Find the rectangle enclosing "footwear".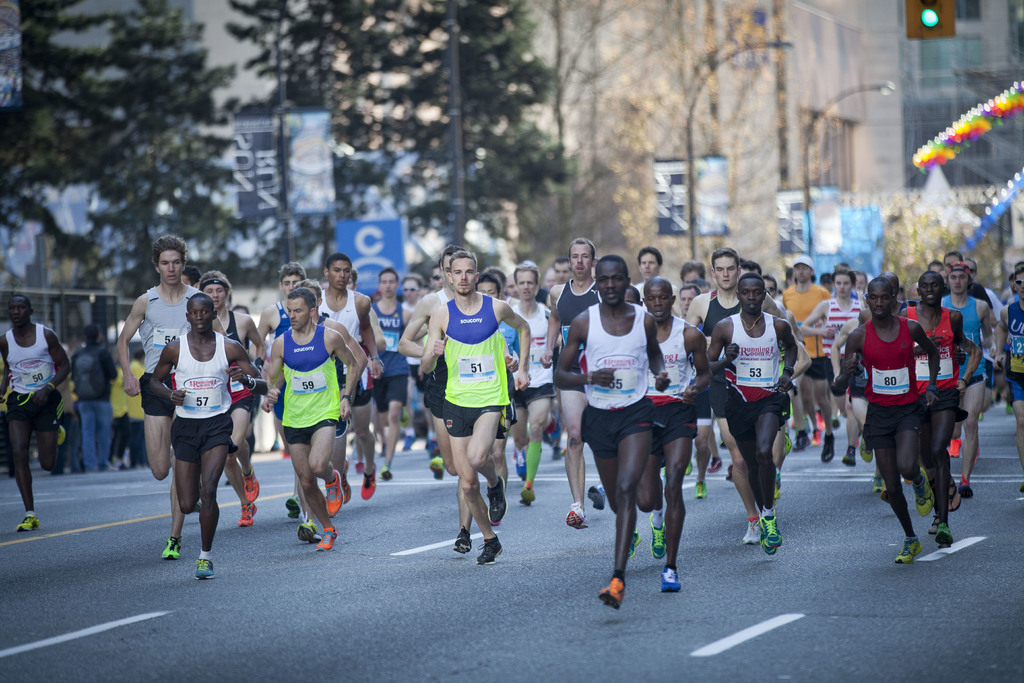
{"left": 479, "top": 534, "right": 500, "bottom": 563}.
